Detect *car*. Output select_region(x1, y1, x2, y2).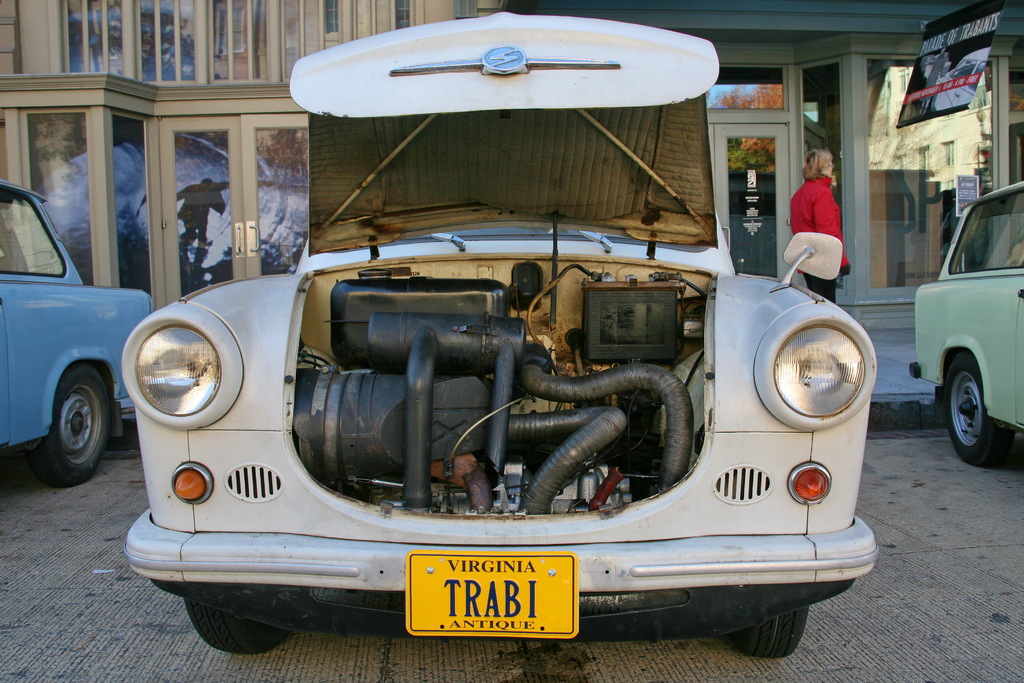
select_region(904, 177, 1023, 470).
